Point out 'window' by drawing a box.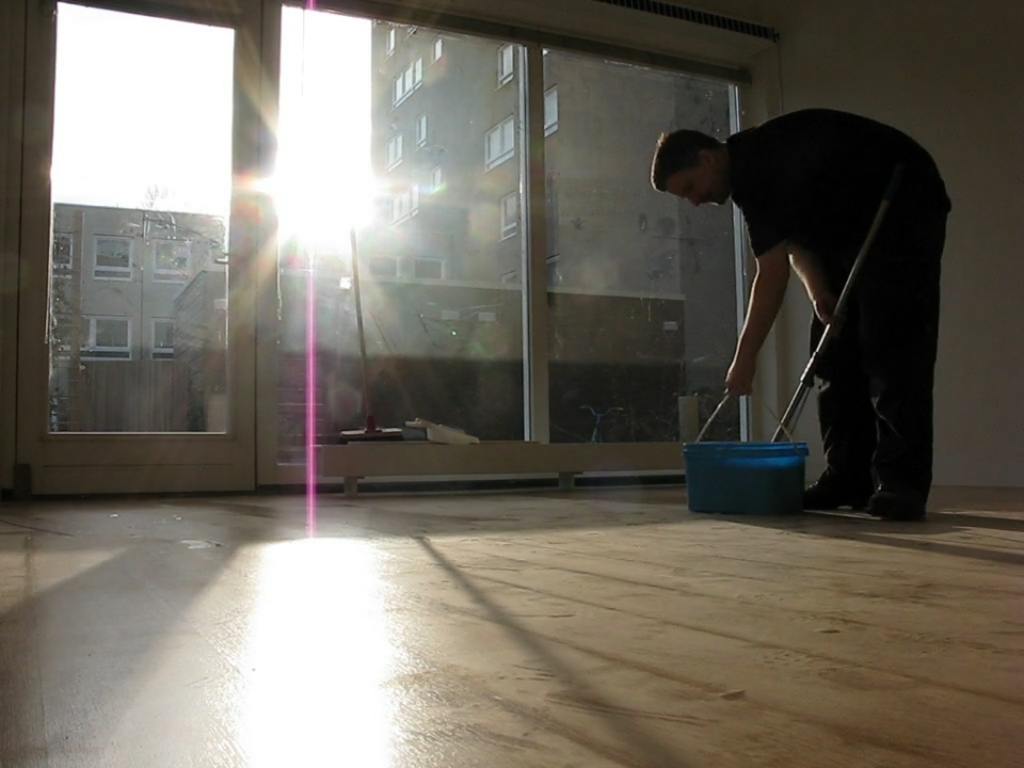
rect(153, 316, 178, 357).
